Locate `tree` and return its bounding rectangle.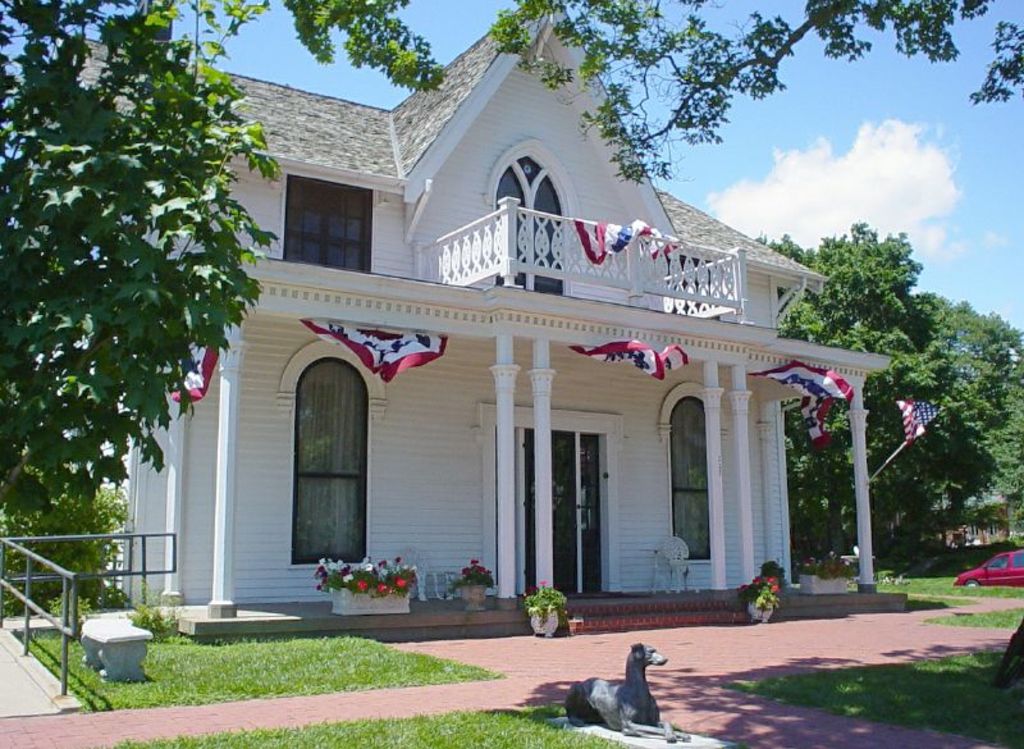
crop(480, 0, 982, 188).
